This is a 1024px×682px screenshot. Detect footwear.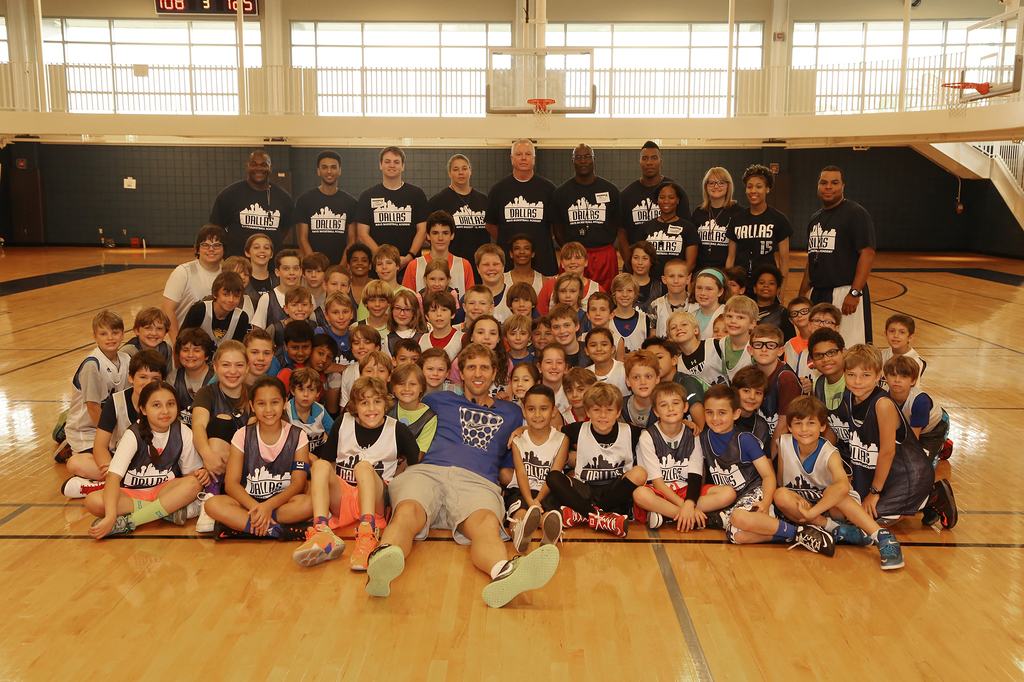
bbox=(216, 530, 244, 542).
